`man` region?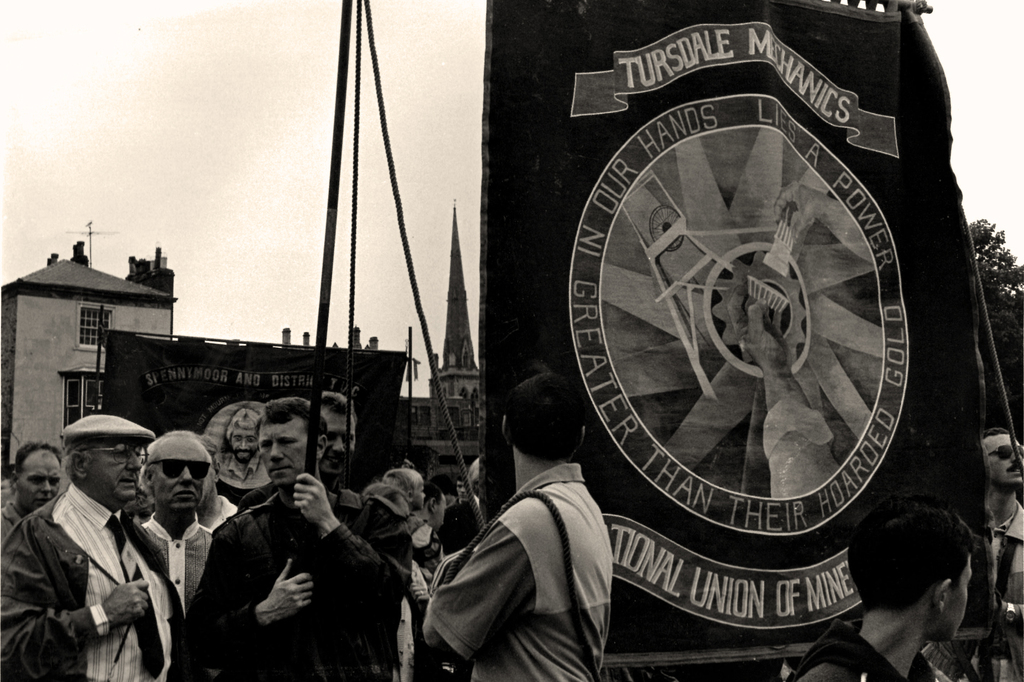
detection(12, 416, 203, 681)
